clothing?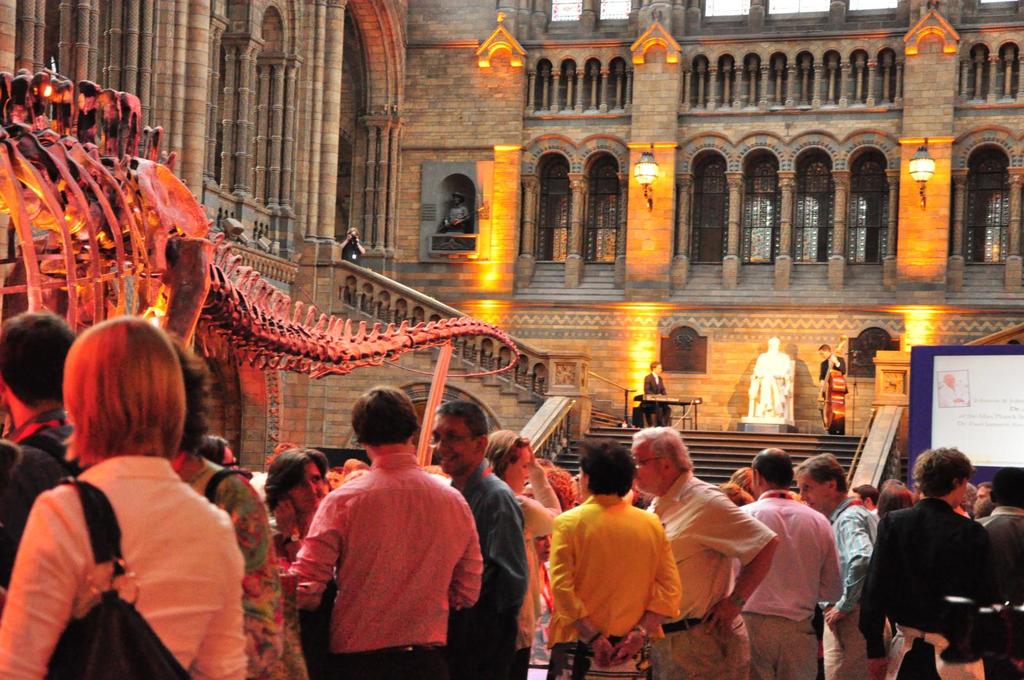
pyautogui.locateOnScreen(289, 441, 484, 667)
